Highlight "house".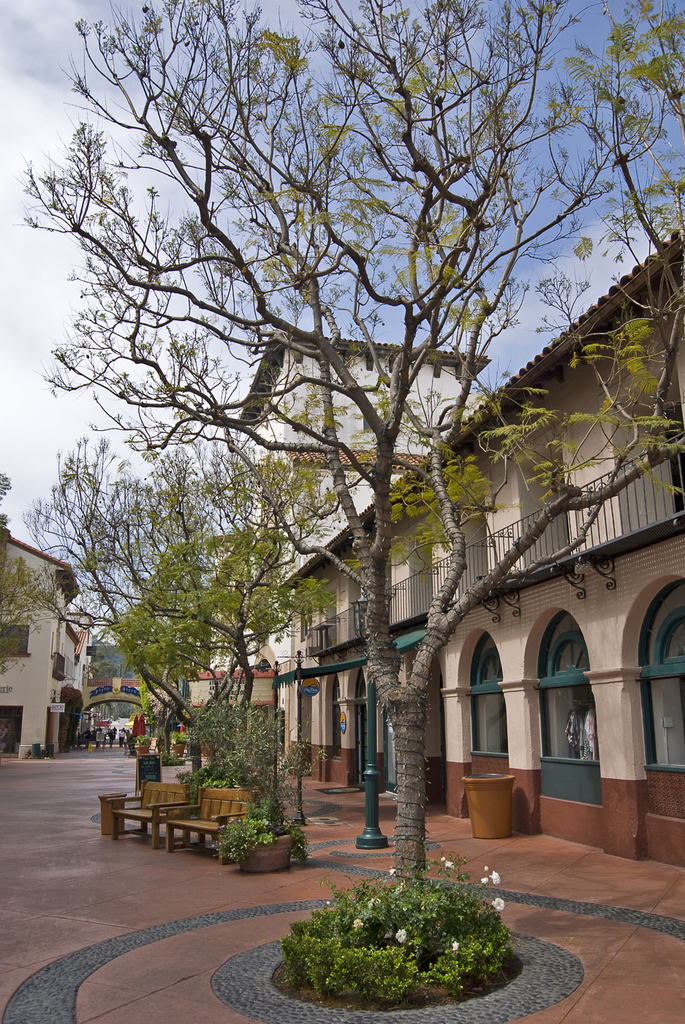
Highlighted region: select_region(232, 227, 684, 877).
